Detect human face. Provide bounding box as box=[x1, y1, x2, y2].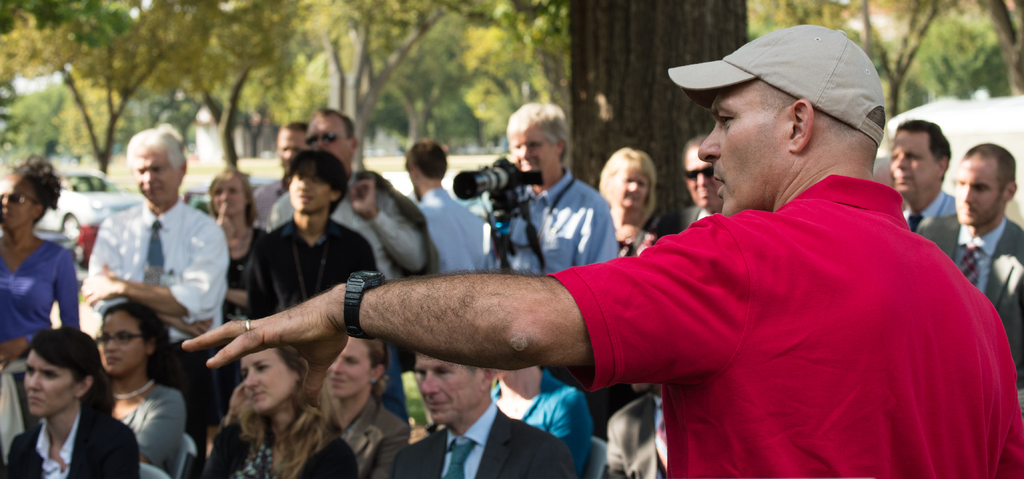
box=[131, 142, 180, 207].
